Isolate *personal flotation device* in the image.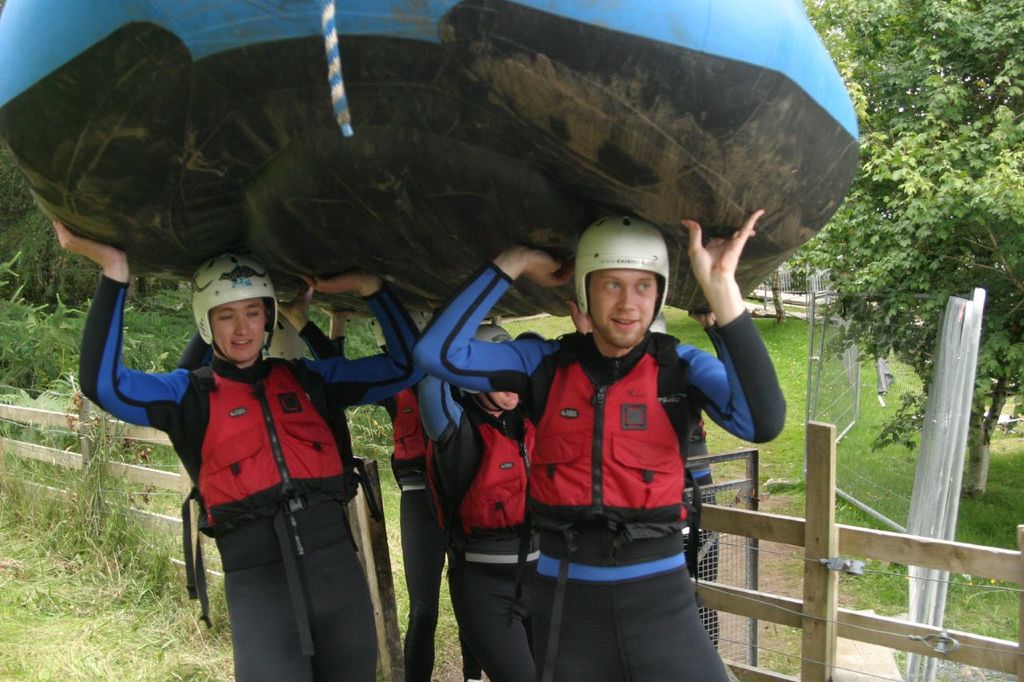
Isolated region: (510, 330, 696, 681).
